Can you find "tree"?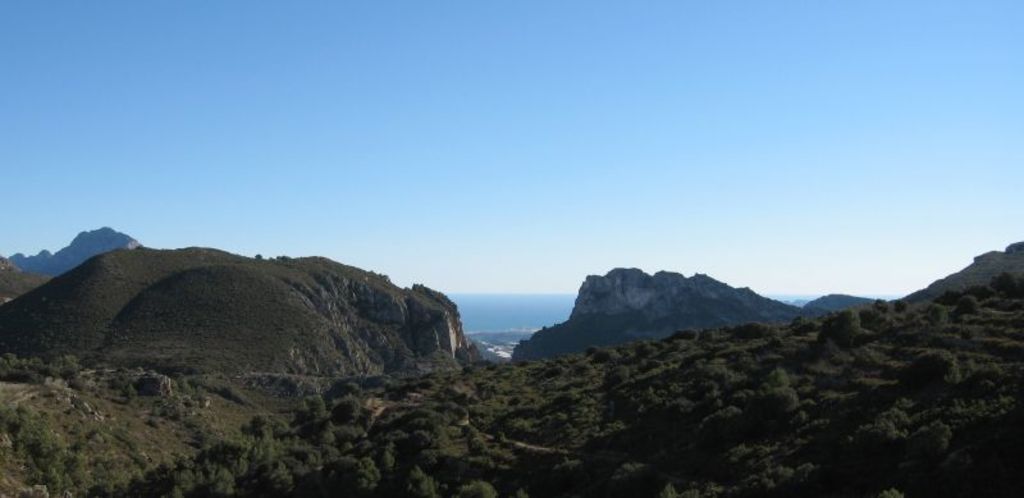
Yes, bounding box: 411, 425, 428, 444.
